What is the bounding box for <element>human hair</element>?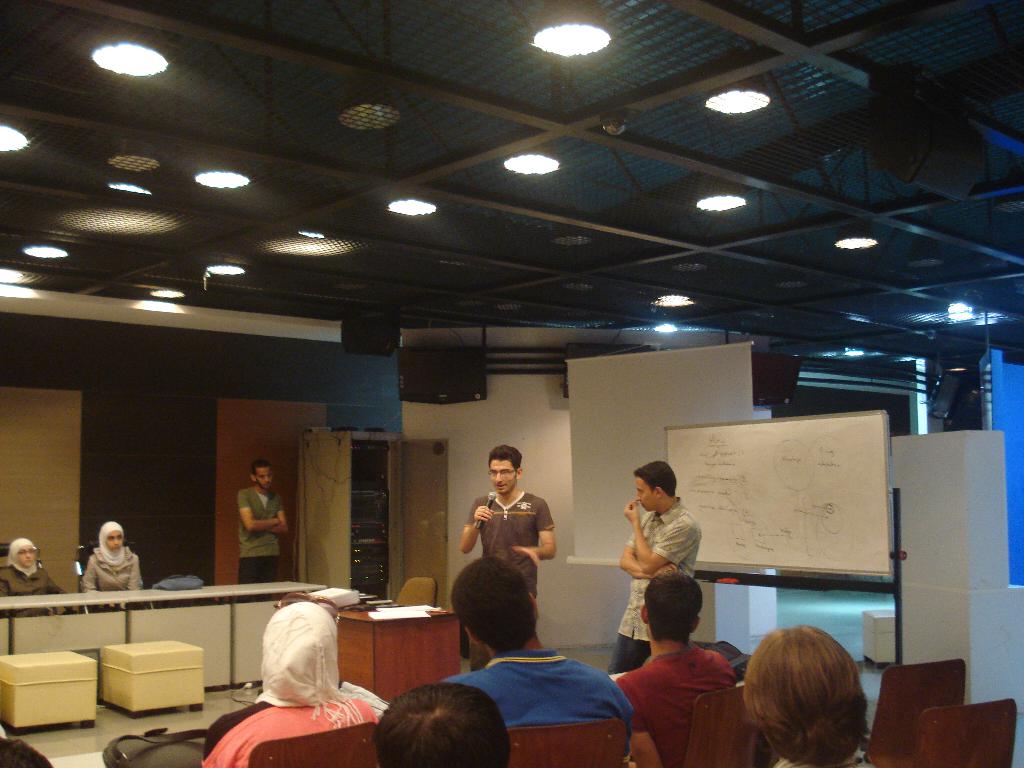
pyautogui.locateOnScreen(451, 558, 541, 653).
